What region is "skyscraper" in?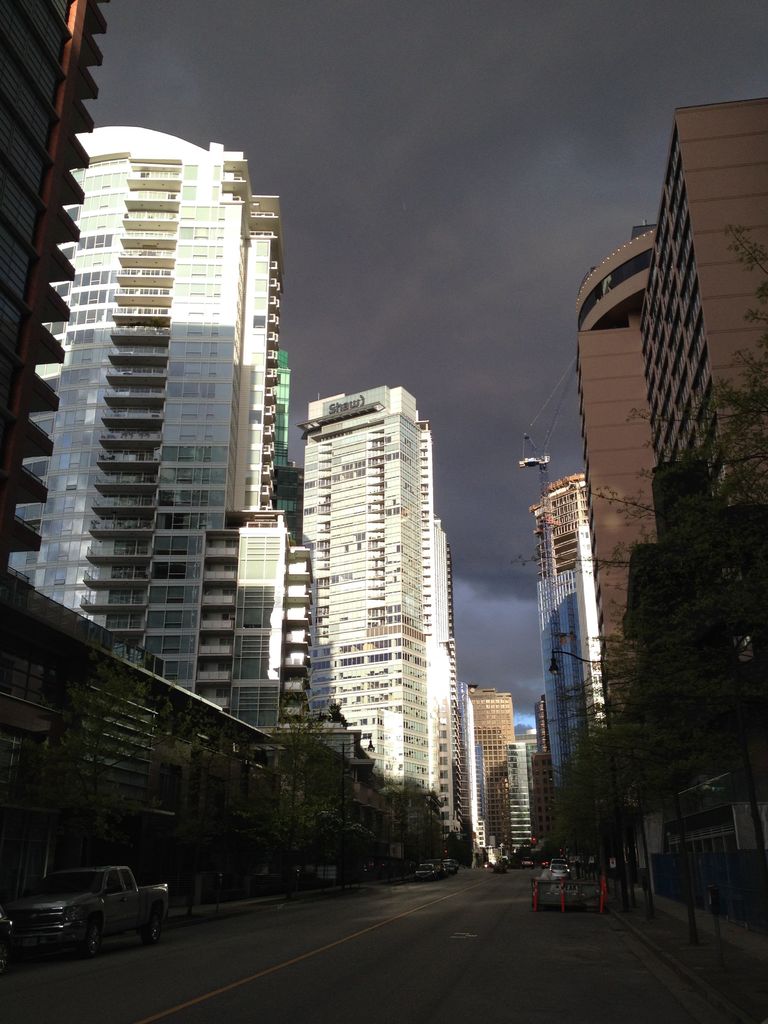
box(19, 115, 323, 725).
